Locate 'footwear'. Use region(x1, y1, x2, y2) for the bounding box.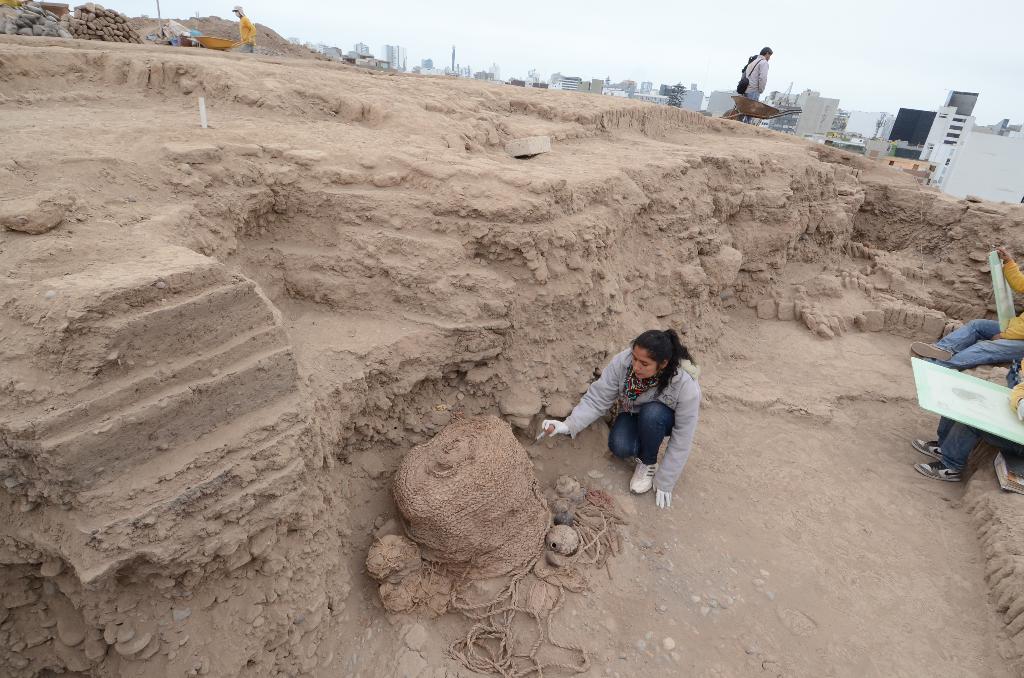
region(628, 460, 659, 492).
